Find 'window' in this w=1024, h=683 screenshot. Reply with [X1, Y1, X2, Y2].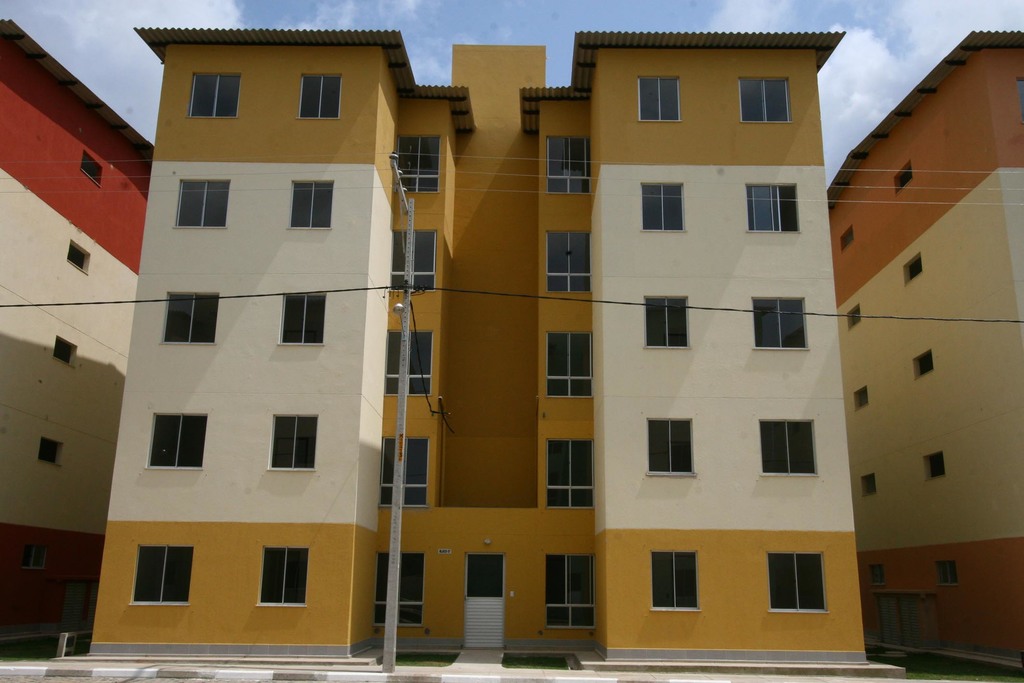
[905, 254, 926, 283].
